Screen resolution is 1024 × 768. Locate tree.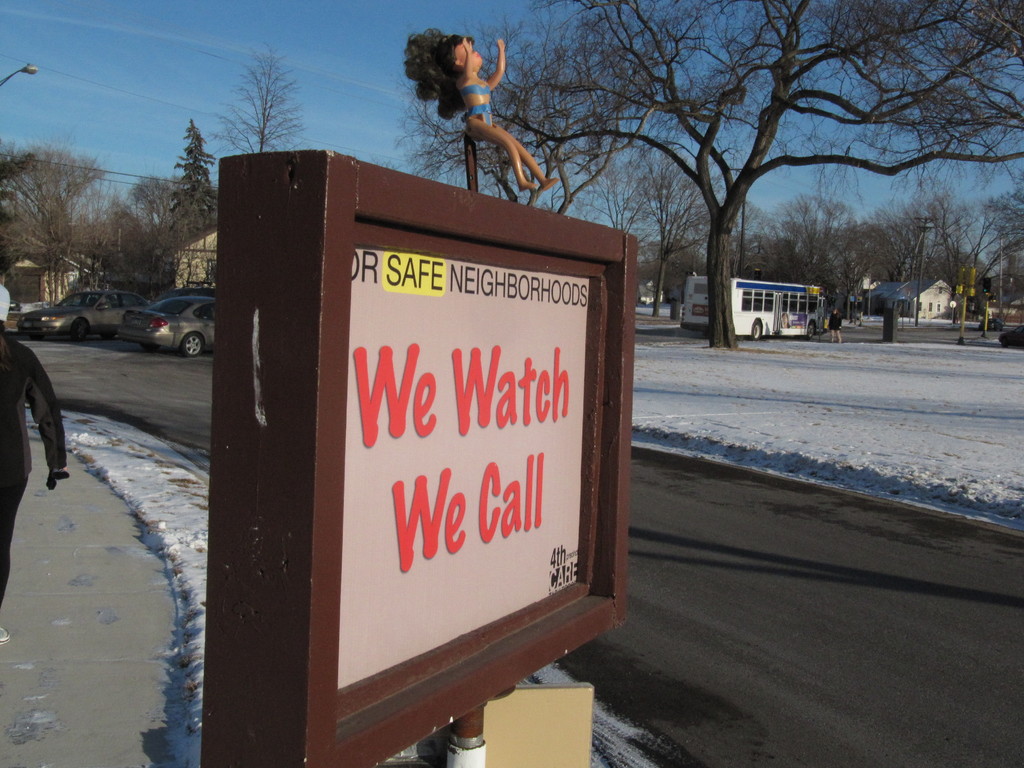
(212, 63, 312, 148).
